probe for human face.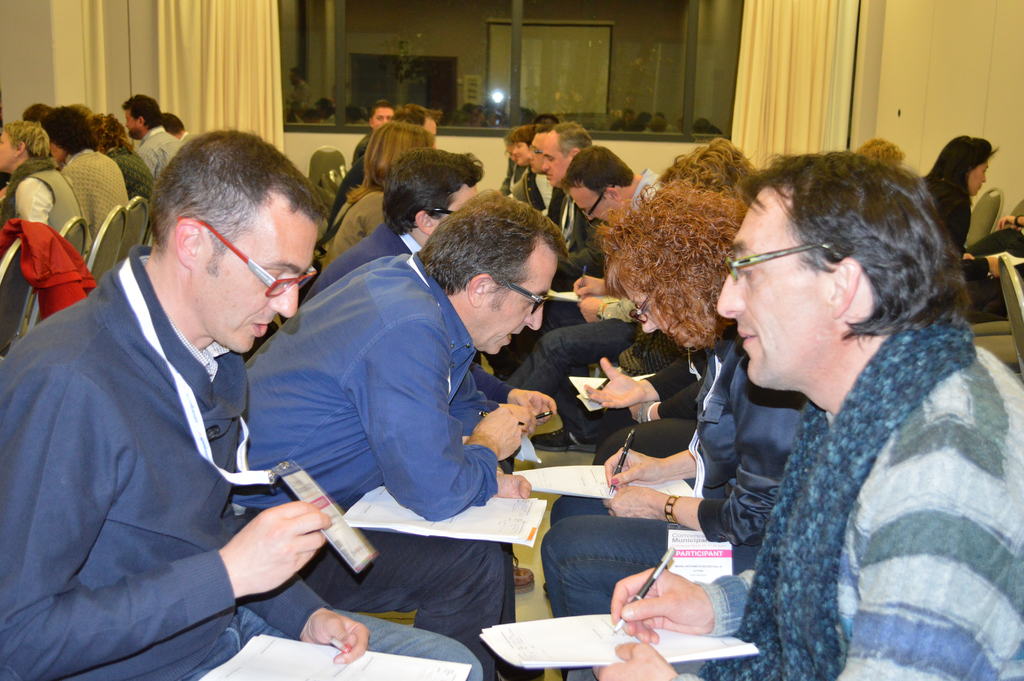
Probe result: l=422, t=118, r=440, b=148.
